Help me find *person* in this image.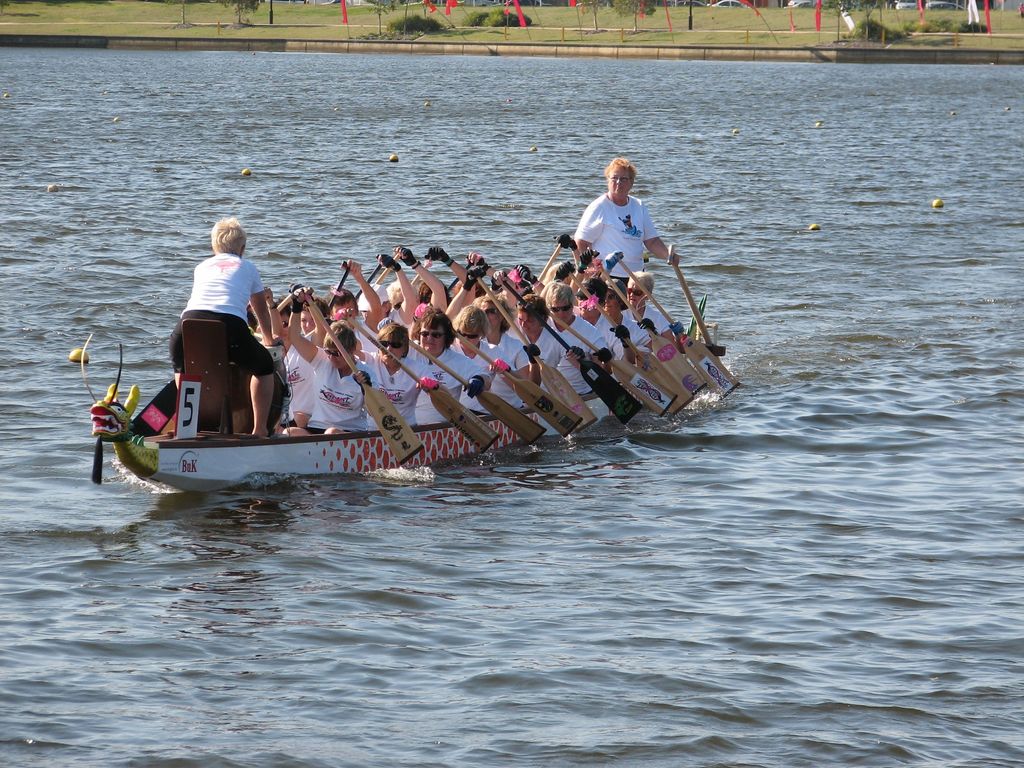
Found it: x1=568, y1=148, x2=667, y2=314.
